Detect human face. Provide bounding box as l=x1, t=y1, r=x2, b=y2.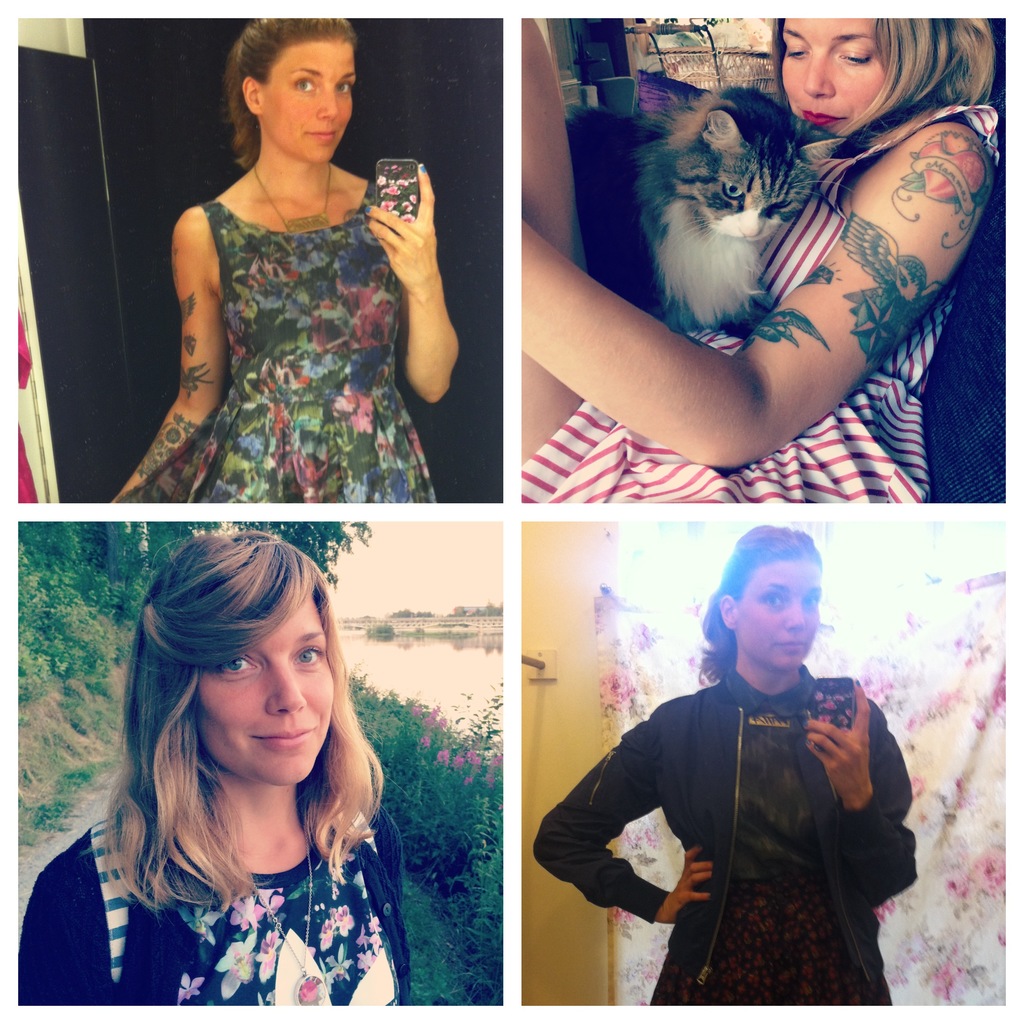
l=781, t=20, r=884, b=134.
